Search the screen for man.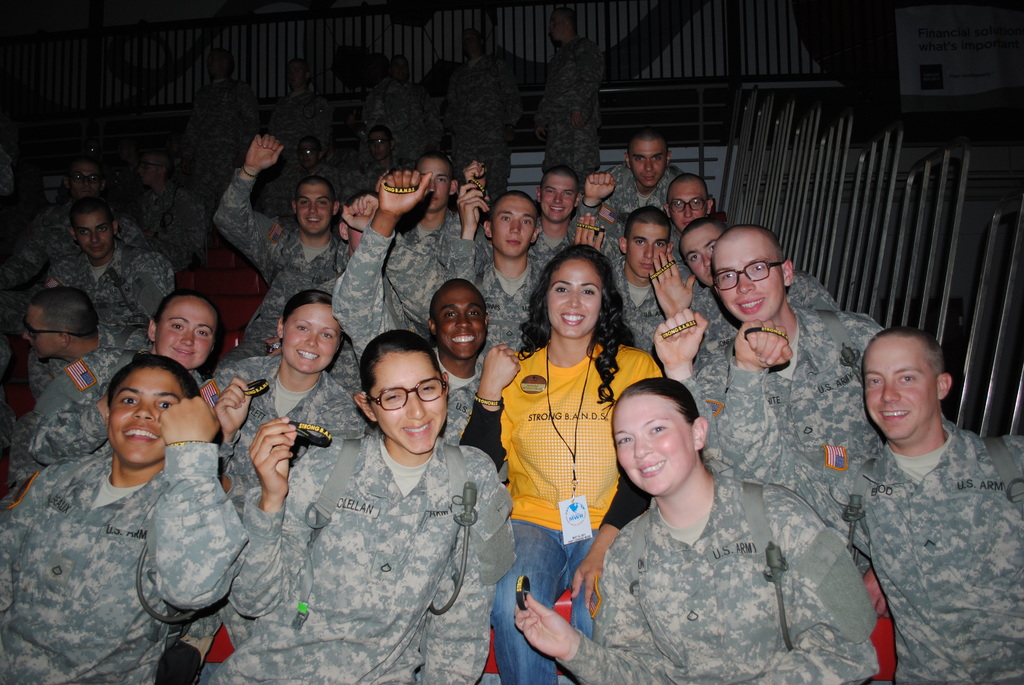
Found at select_region(533, 6, 608, 198).
